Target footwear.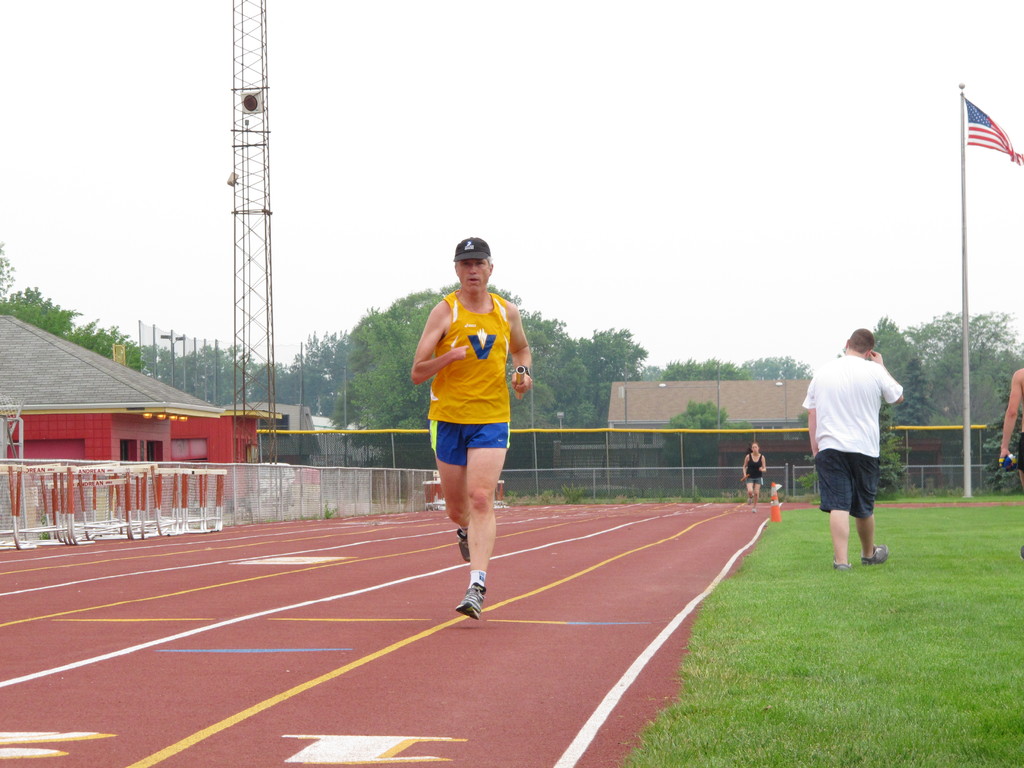
Target region: [748, 496, 754, 505].
